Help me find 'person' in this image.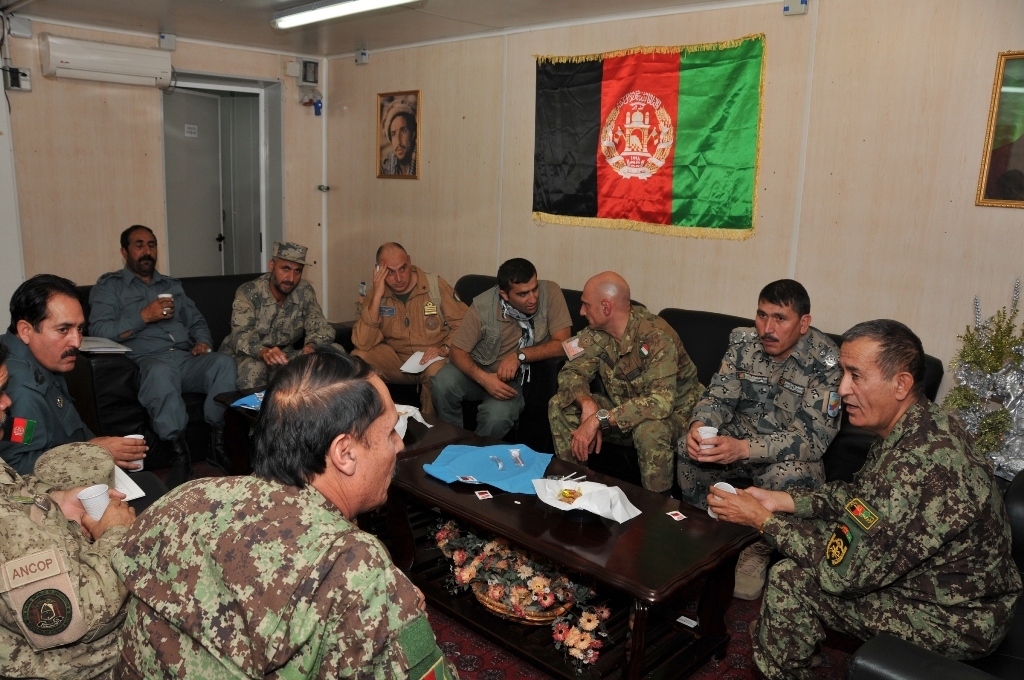
Found it: pyautogui.locateOnScreen(78, 222, 242, 466).
